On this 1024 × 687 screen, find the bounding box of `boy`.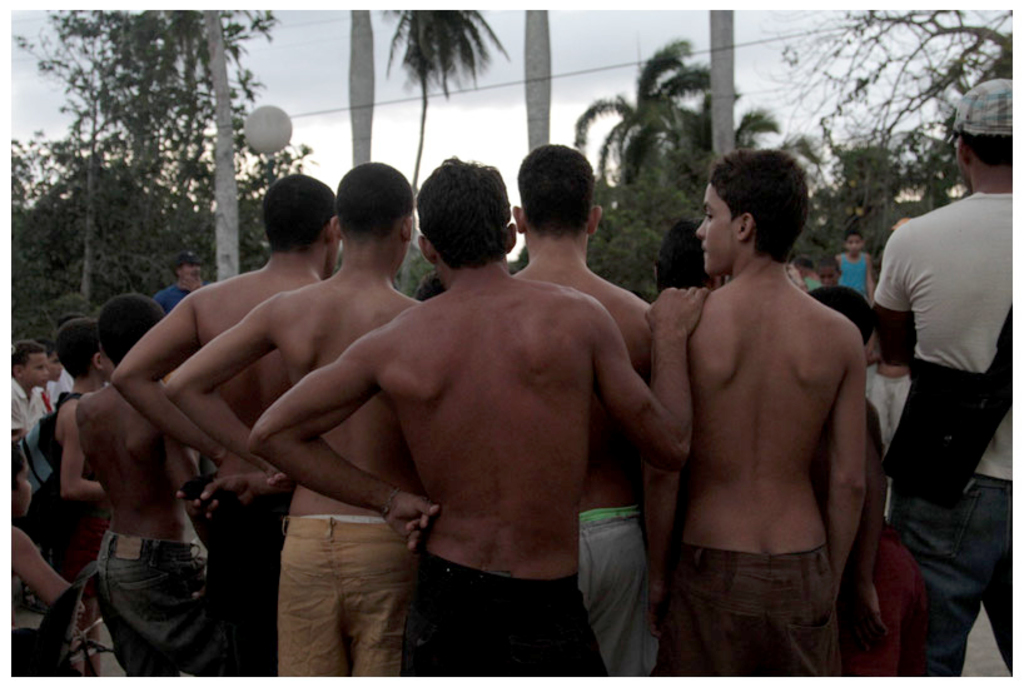
Bounding box: left=0, top=340, right=50, bottom=449.
